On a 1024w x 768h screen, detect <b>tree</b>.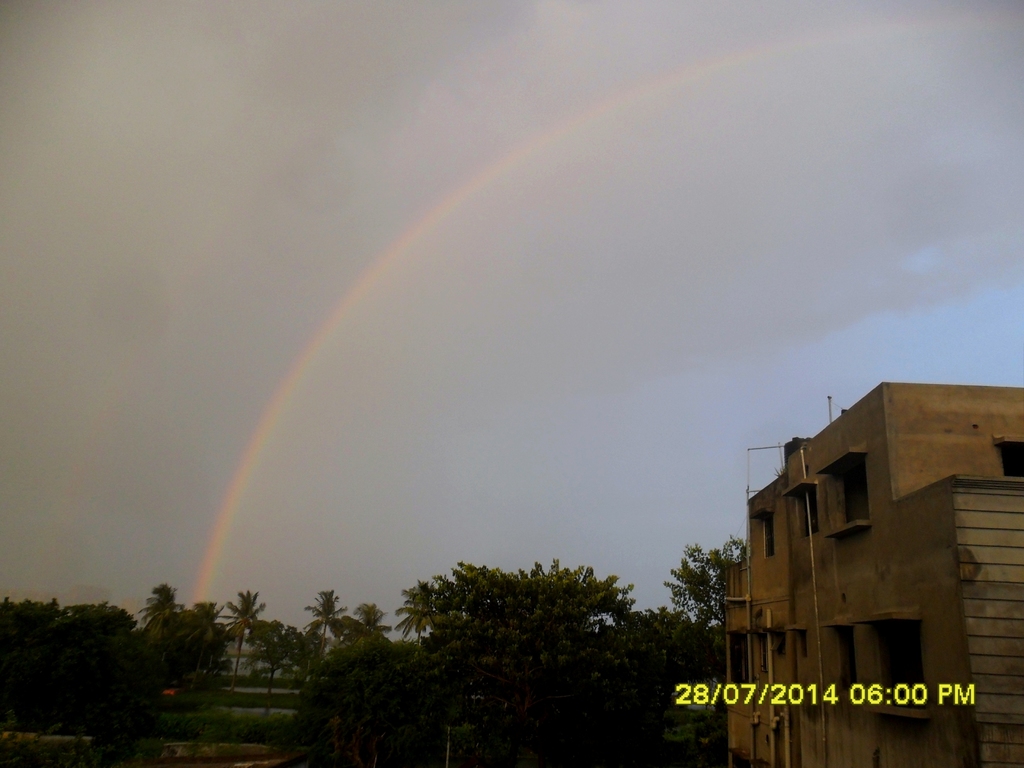
{"left": 146, "top": 577, "right": 202, "bottom": 685}.
